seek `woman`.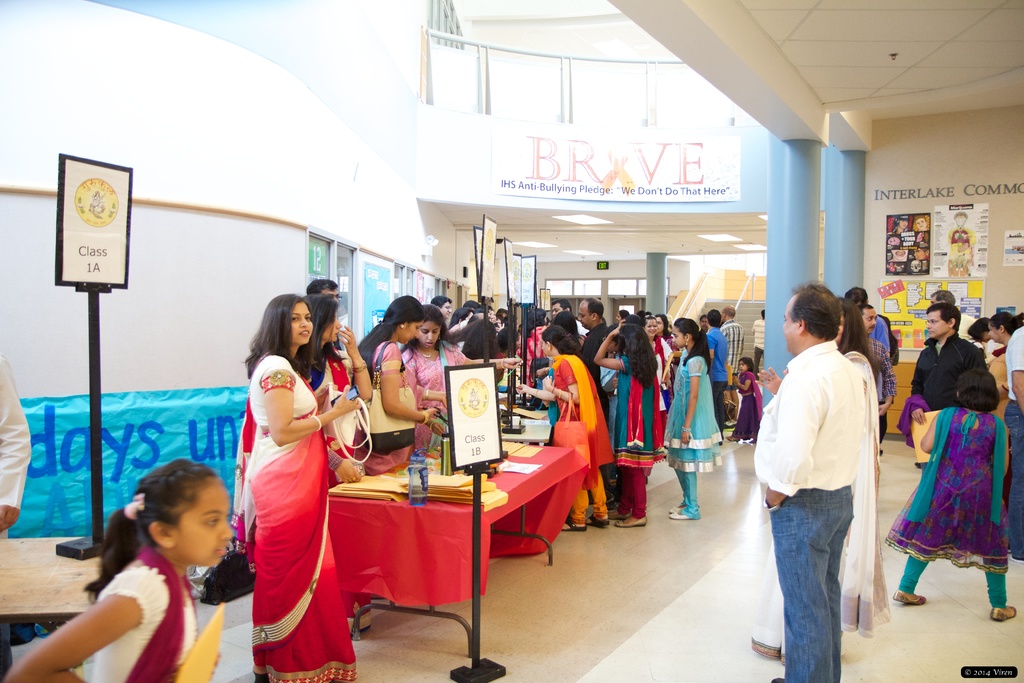
399 304 525 456.
